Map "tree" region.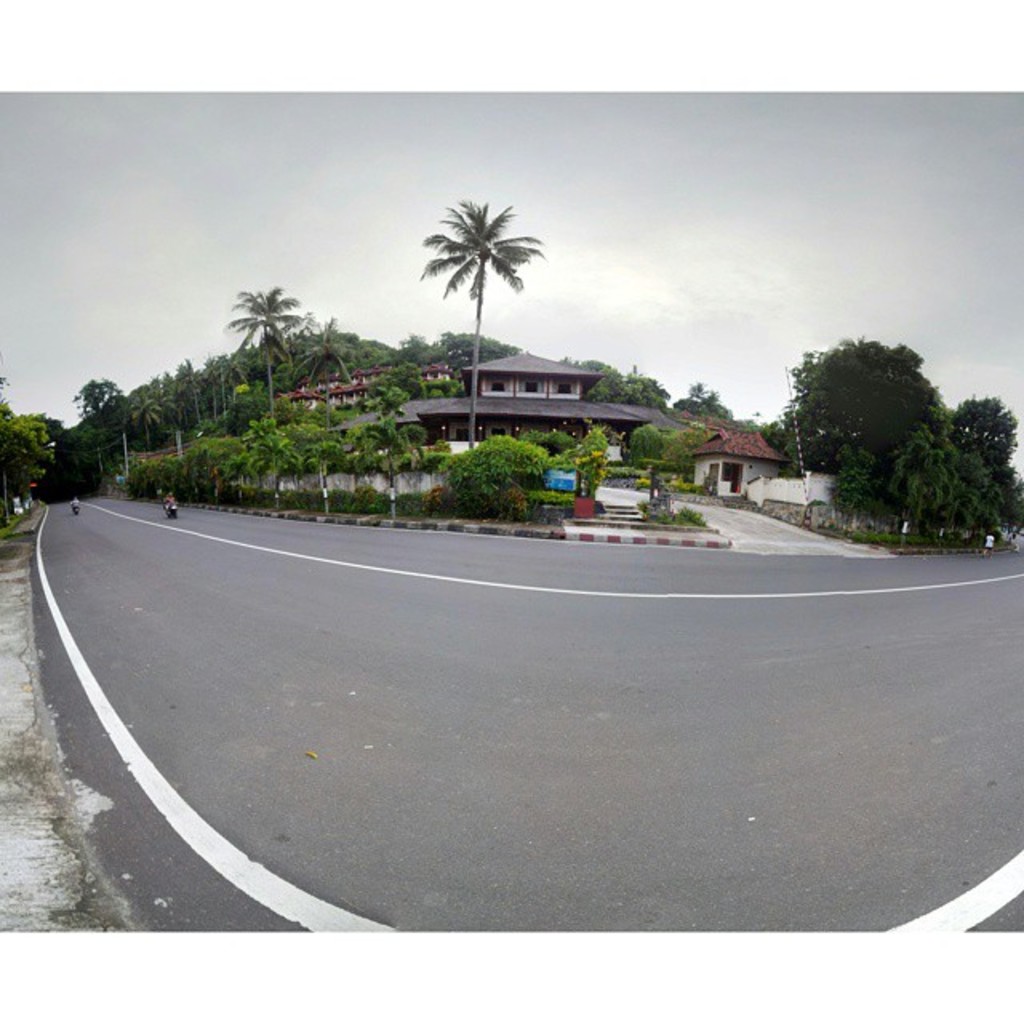
Mapped to <box>224,288,296,450</box>.
